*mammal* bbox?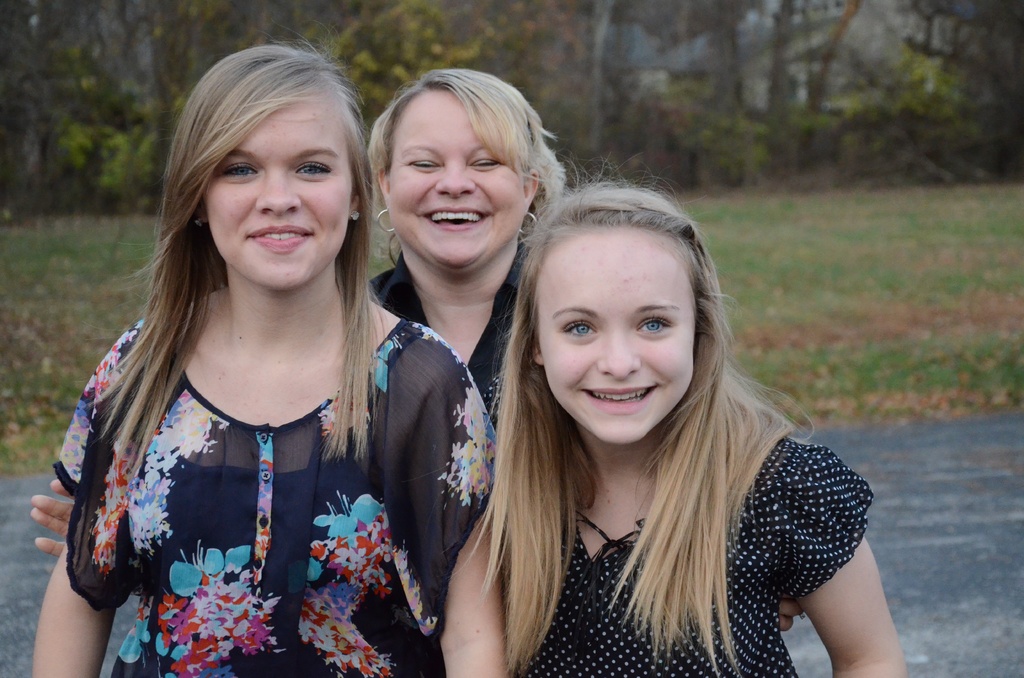
Rect(30, 70, 805, 611)
